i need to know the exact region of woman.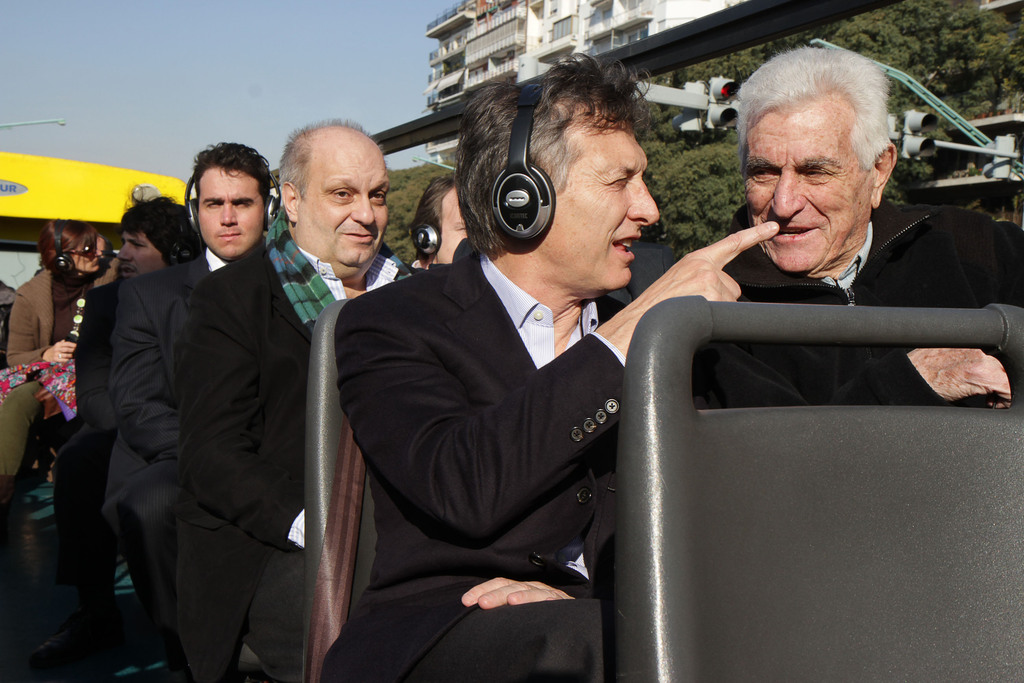
Region: select_region(2, 218, 119, 375).
